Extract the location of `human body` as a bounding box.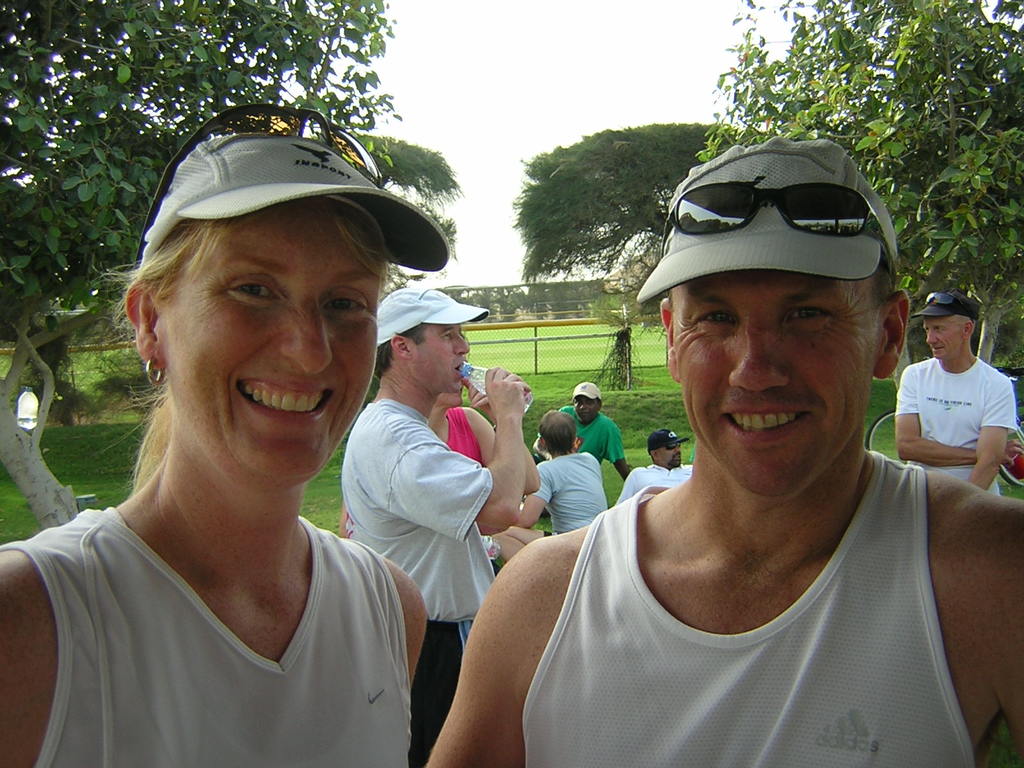
locate(530, 403, 630, 479).
